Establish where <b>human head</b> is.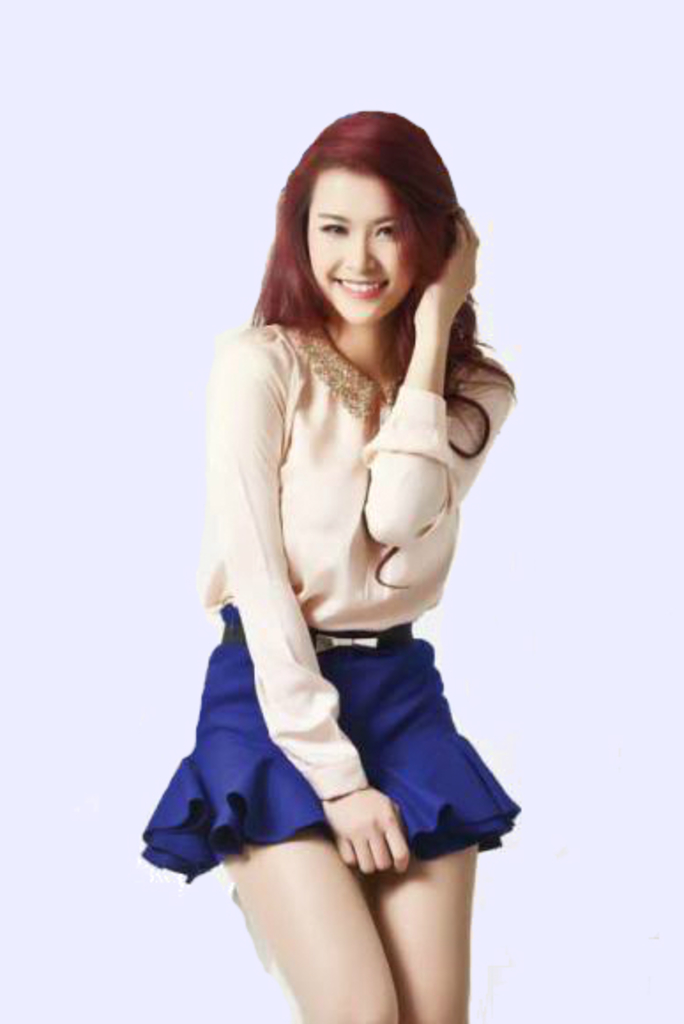
Established at box(272, 101, 460, 324).
